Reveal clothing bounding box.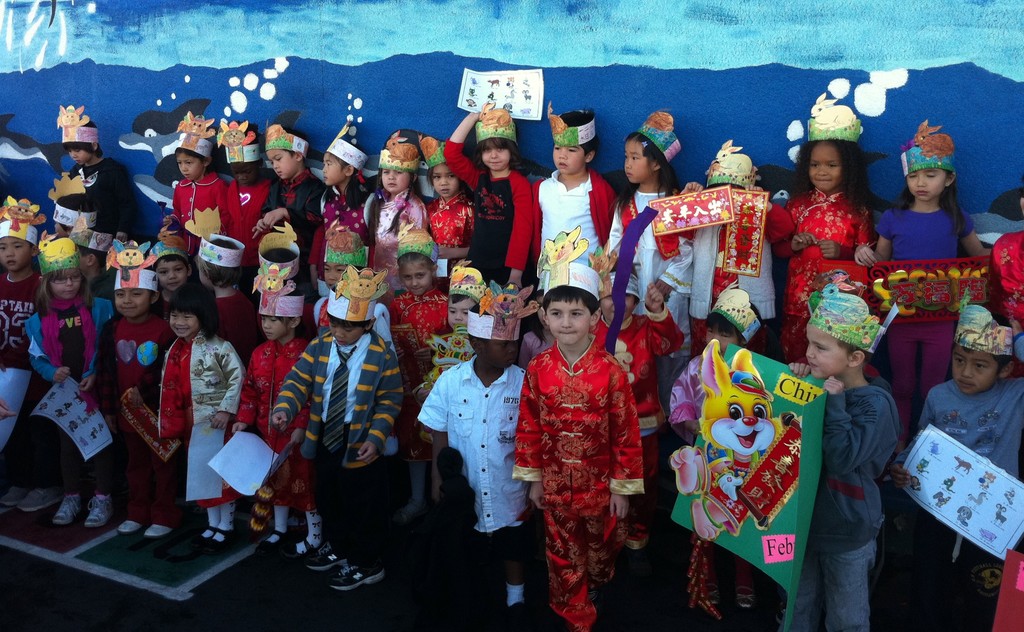
Revealed: pyautogui.locateOnScreen(27, 294, 107, 439).
